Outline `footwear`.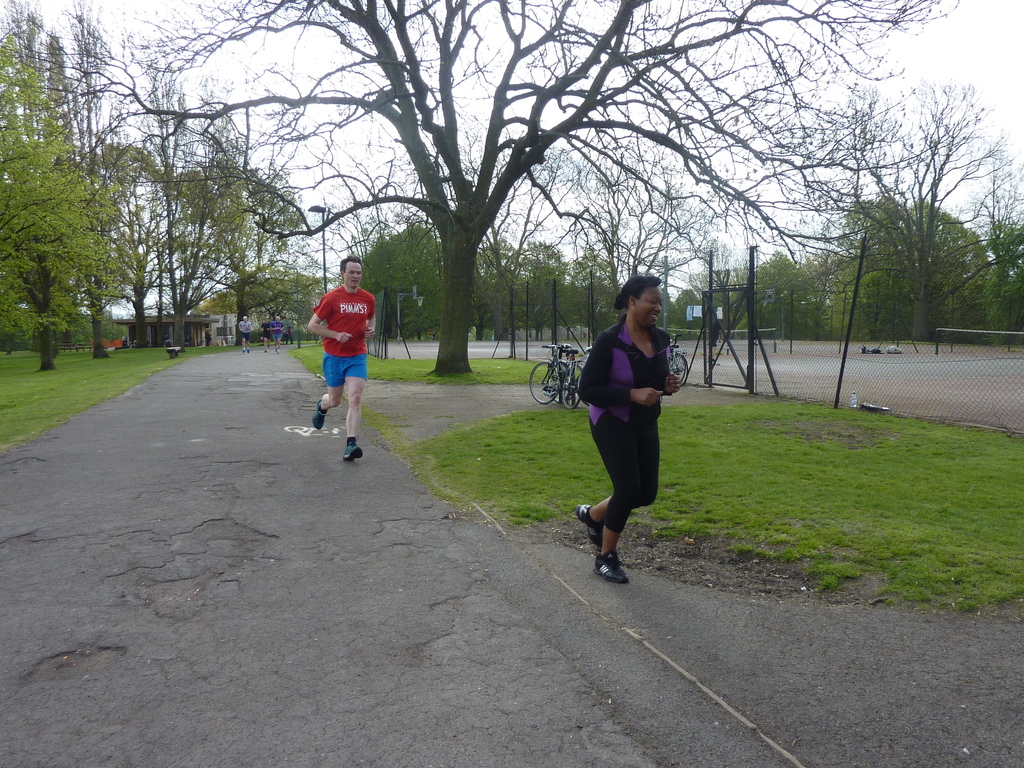
Outline: (277, 352, 280, 355).
